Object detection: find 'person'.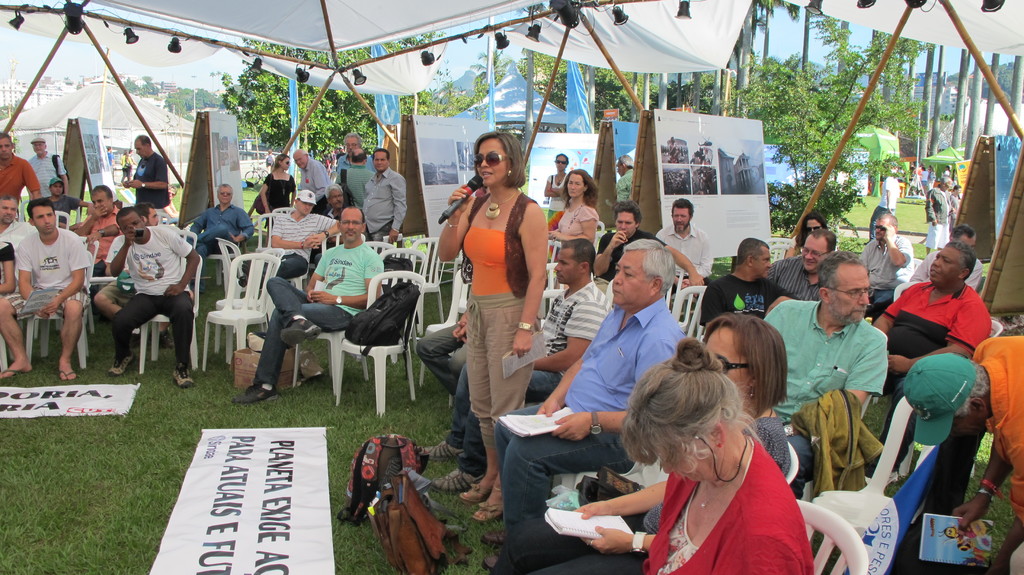
<box>861,213,915,318</box>.
